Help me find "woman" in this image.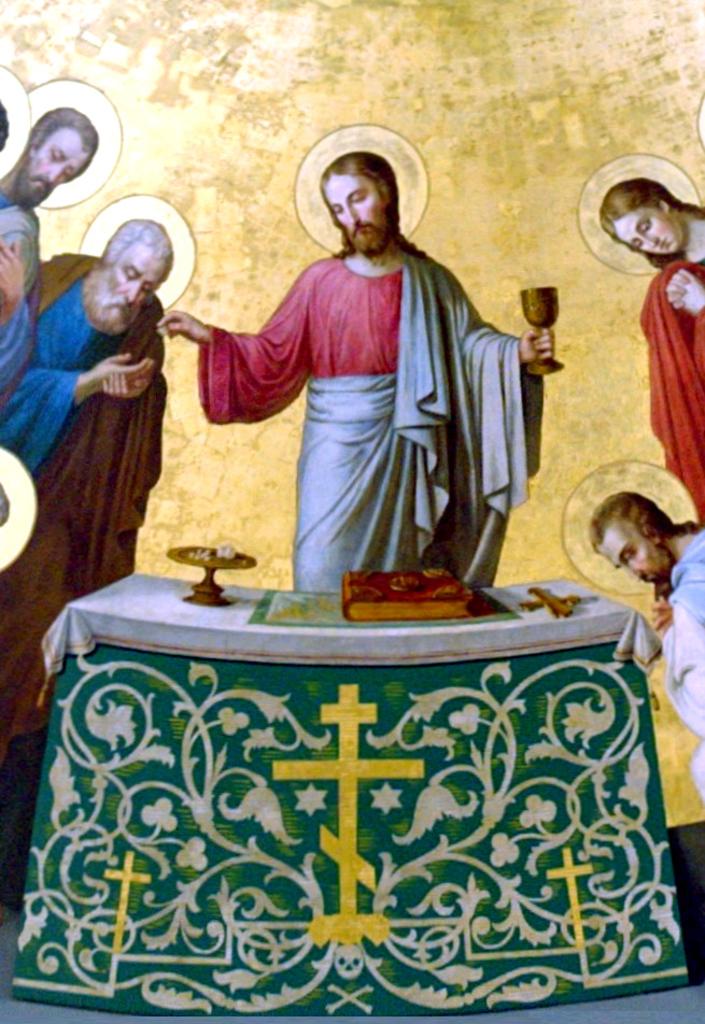
Found it: bbox=[597, 177, 704, 527].
